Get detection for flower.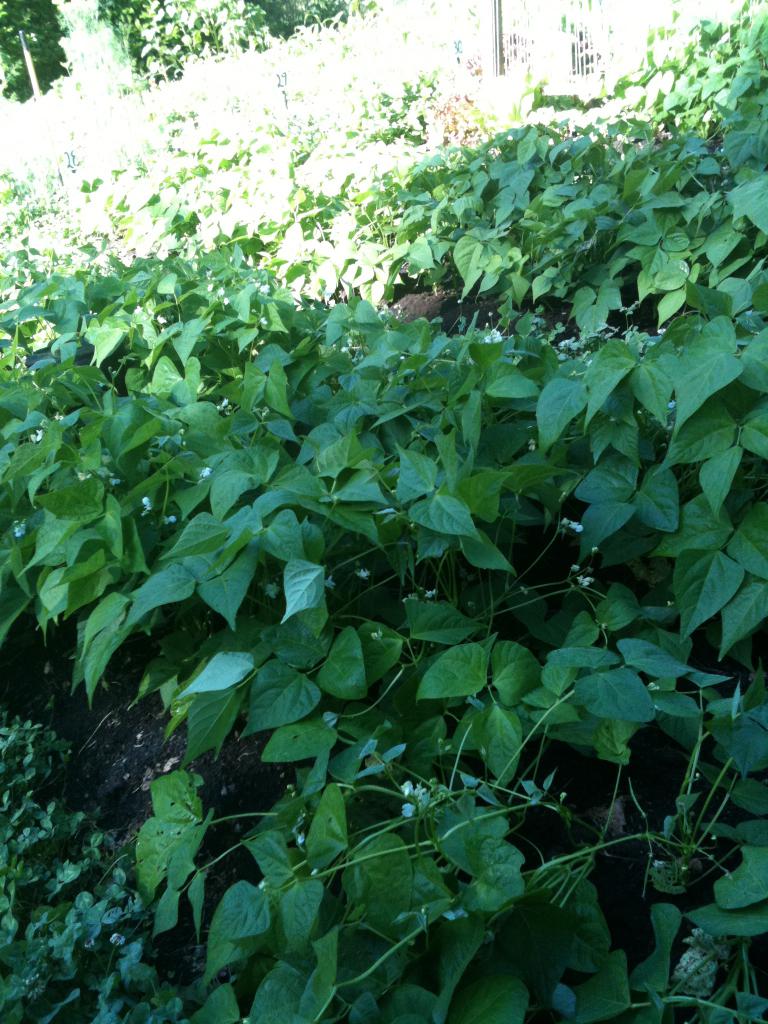
Detection: locate(396, 799, 415, 823).
